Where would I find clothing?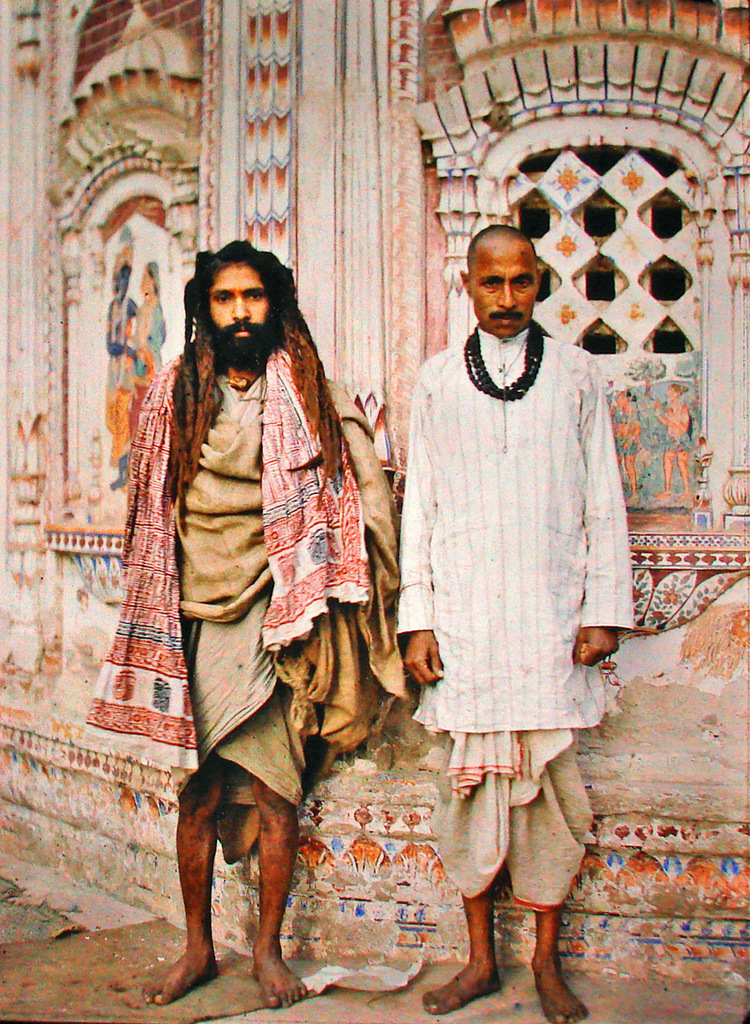
At 386 267 647 835.
